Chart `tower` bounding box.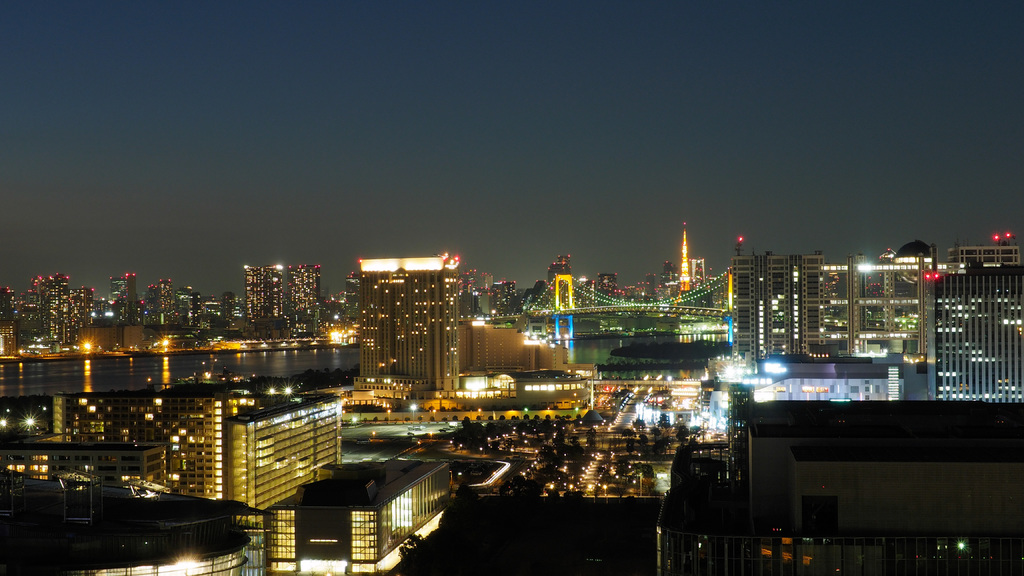
Charted: bbox=[173, 284, 199, 332].
